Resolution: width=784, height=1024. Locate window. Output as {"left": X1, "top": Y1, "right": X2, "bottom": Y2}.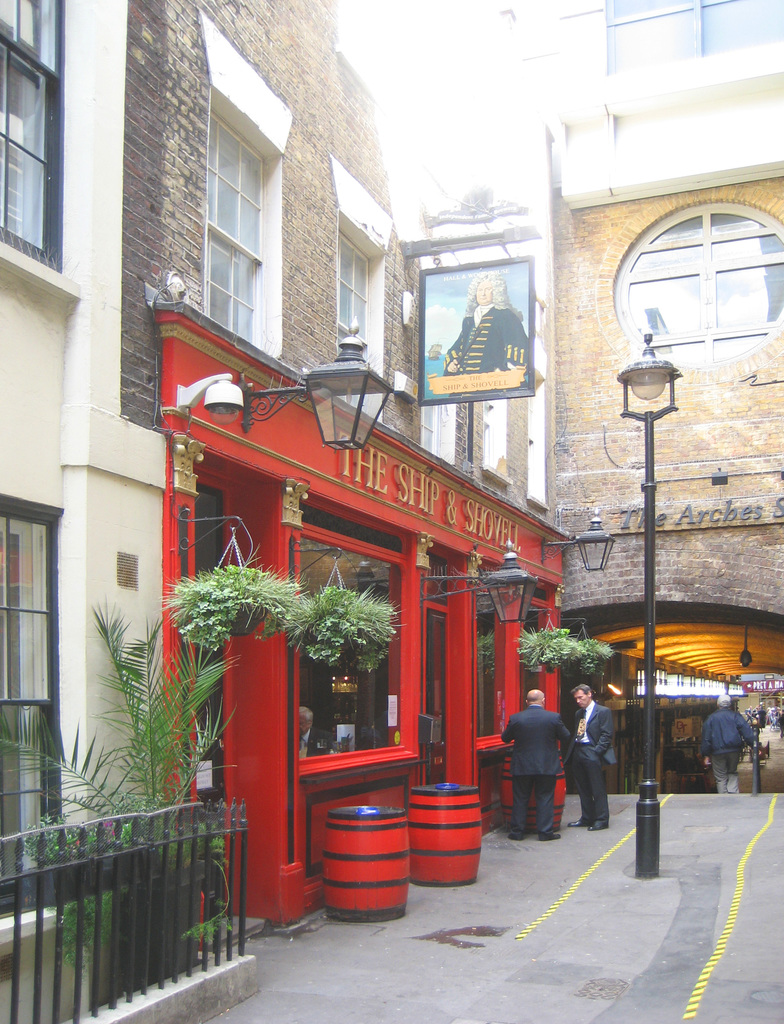
{"left": 416, "top": 400, "right": 459, "bottom": 463}.
